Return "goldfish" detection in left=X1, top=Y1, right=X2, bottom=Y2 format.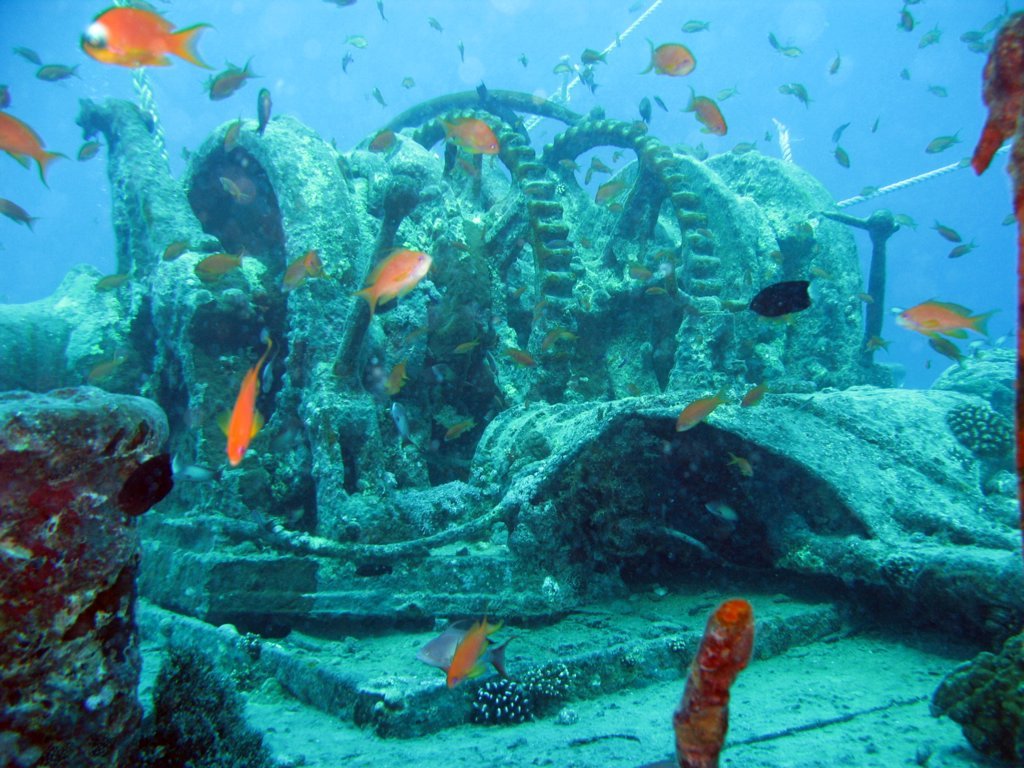
left=929, top=85, right=952, bottom=103.
